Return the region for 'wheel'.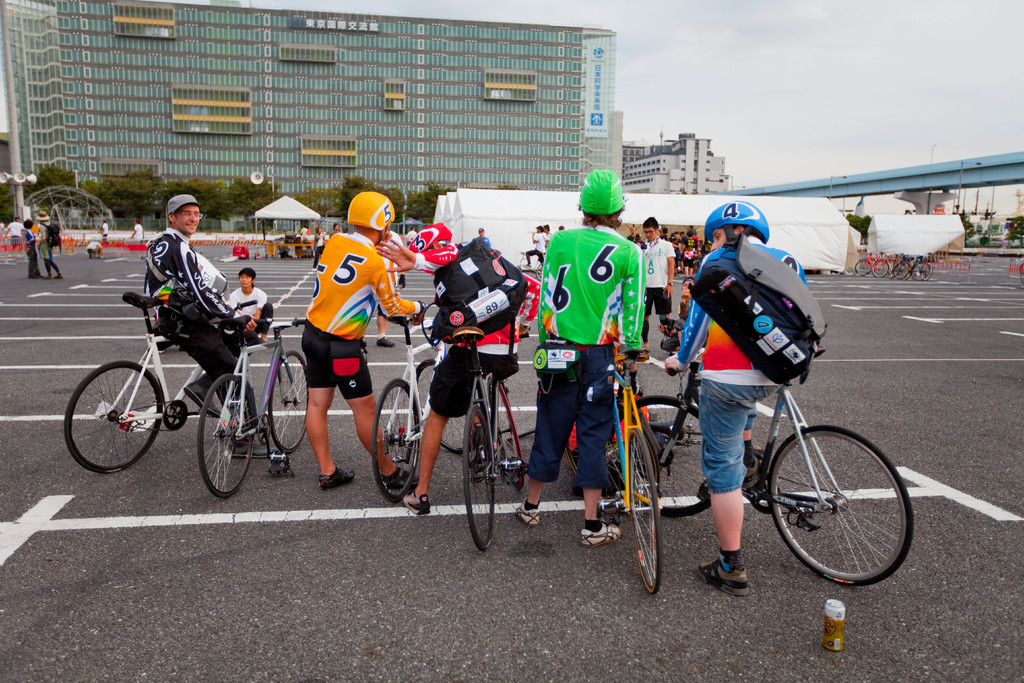
crop(895, 258, 908, 274).
